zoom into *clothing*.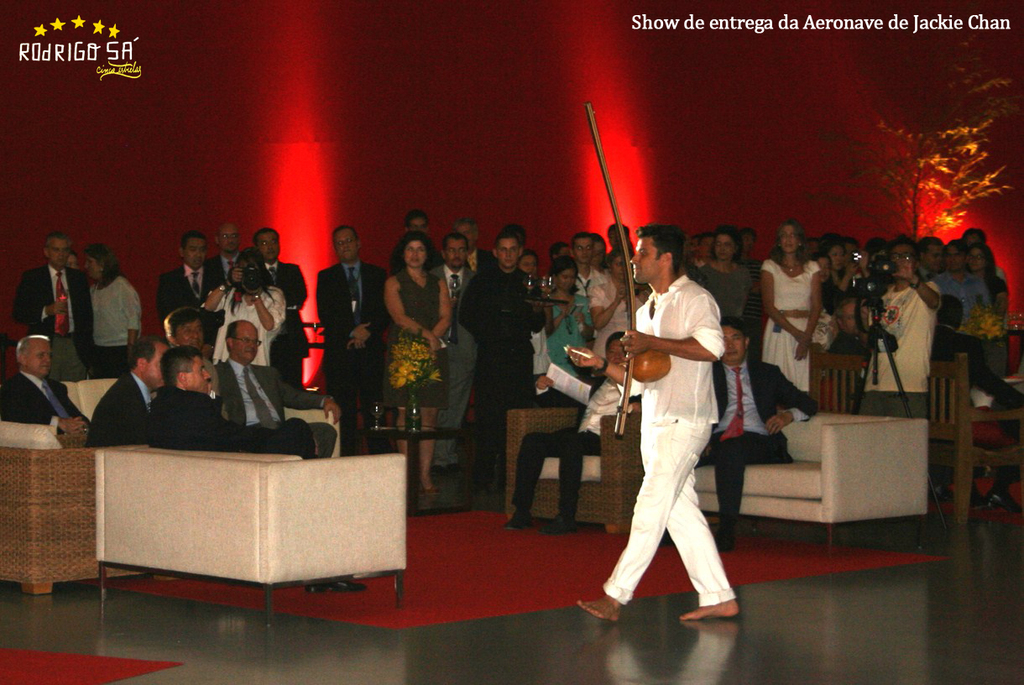
Zoom target: <box>918,273,960,348</box>.
